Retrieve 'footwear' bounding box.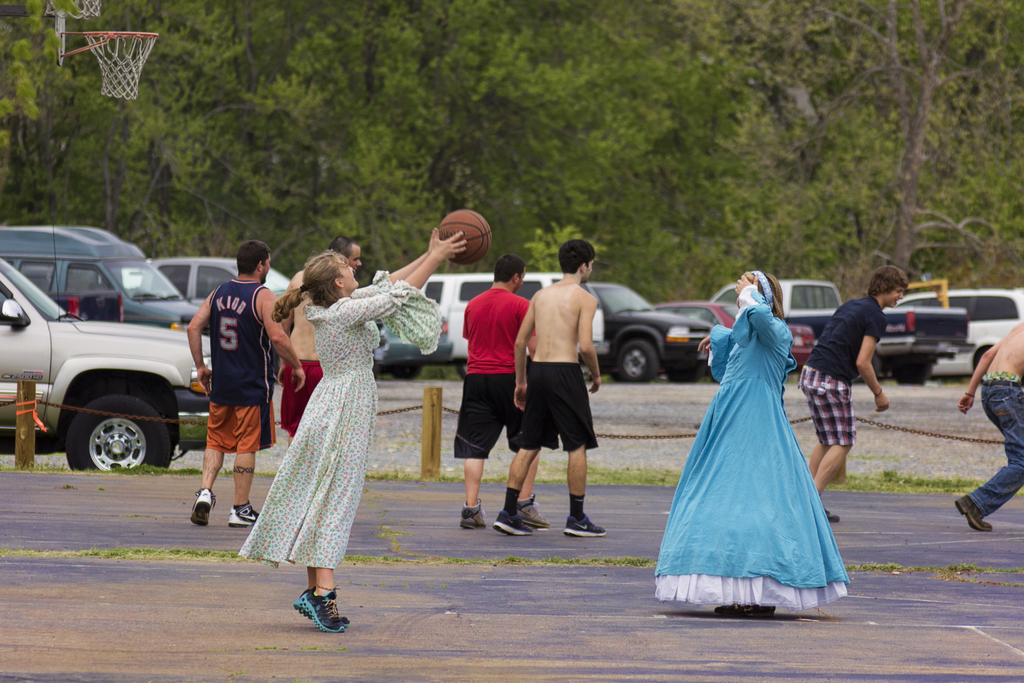
Bounding box: (753,609,774,614).
